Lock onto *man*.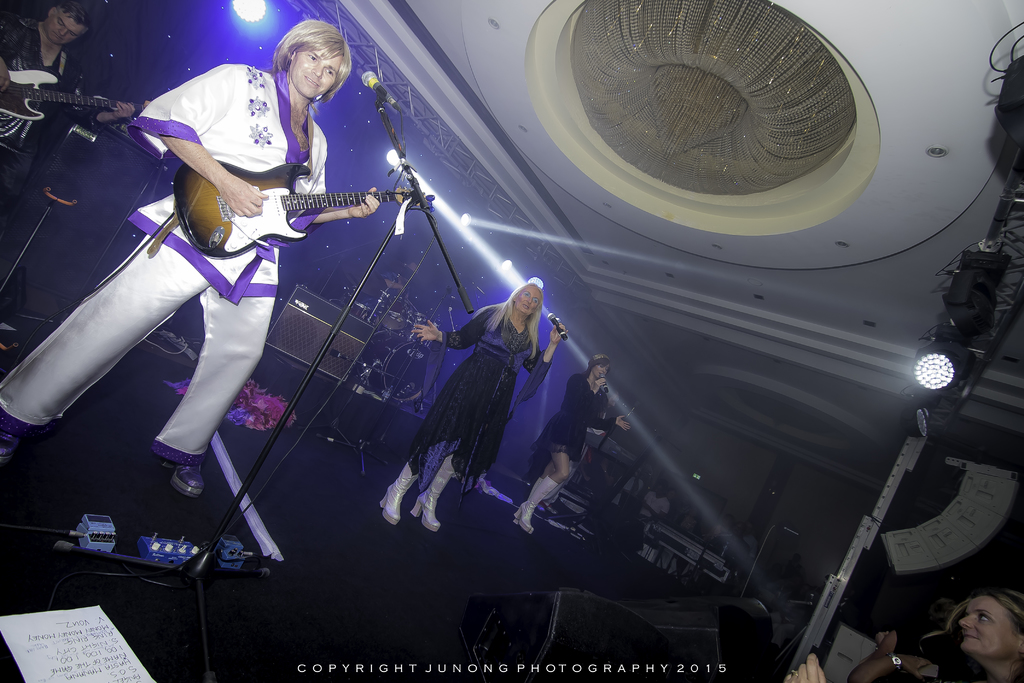
Locked: BBox(0, 16, 380, 498).
